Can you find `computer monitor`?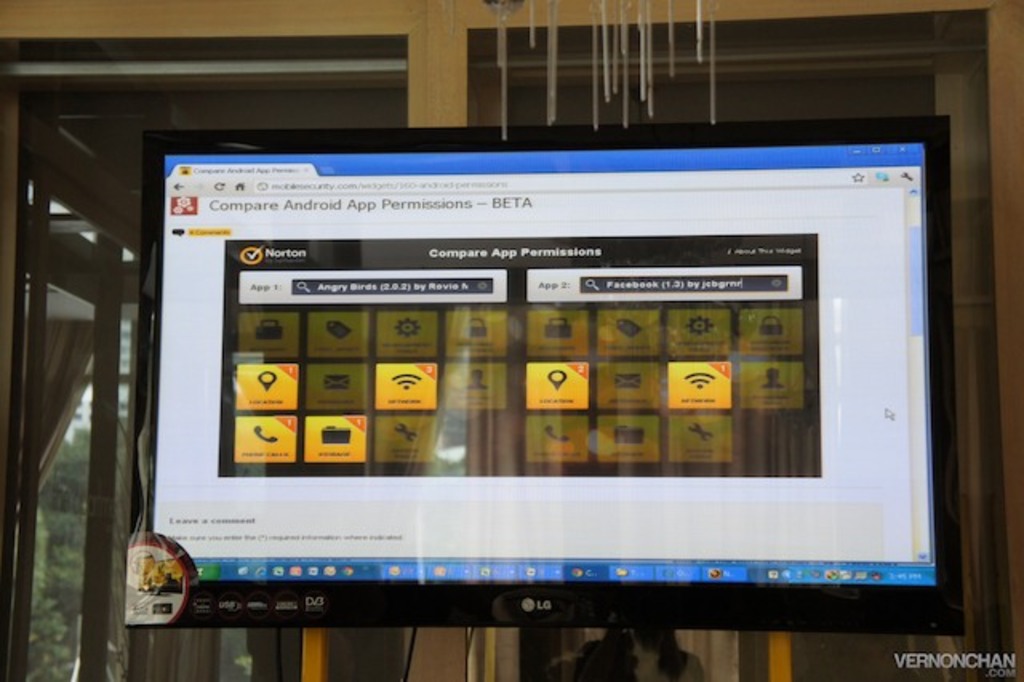
Yes, bounding box: [left=138, top=109, right=979, bottom=658].
